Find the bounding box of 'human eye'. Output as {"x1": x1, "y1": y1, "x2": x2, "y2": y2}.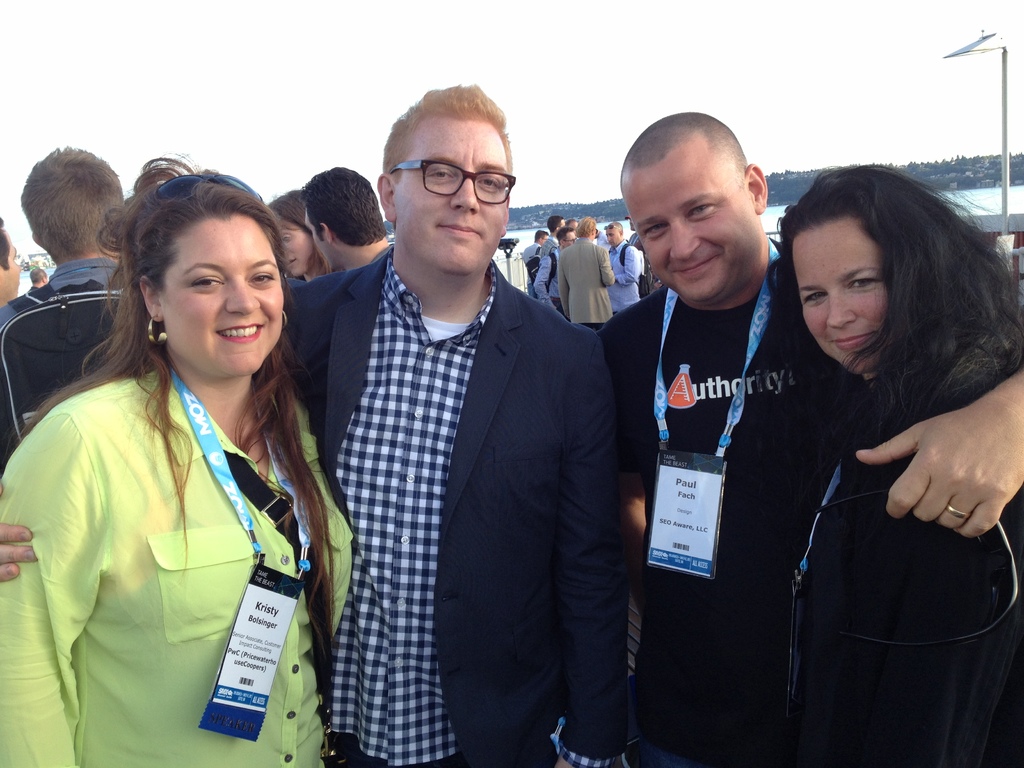
{"x1": 687, "y1": 204, "x2": 715, "y2": 220}.
